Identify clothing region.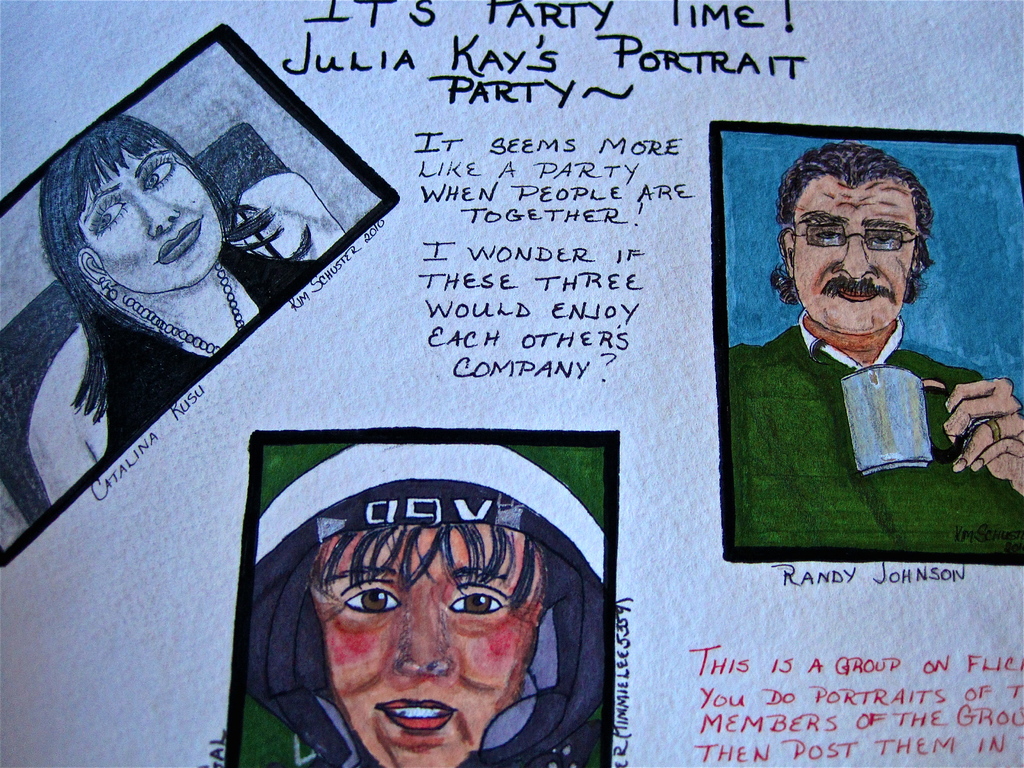
Region: 729/307/1020/568.
